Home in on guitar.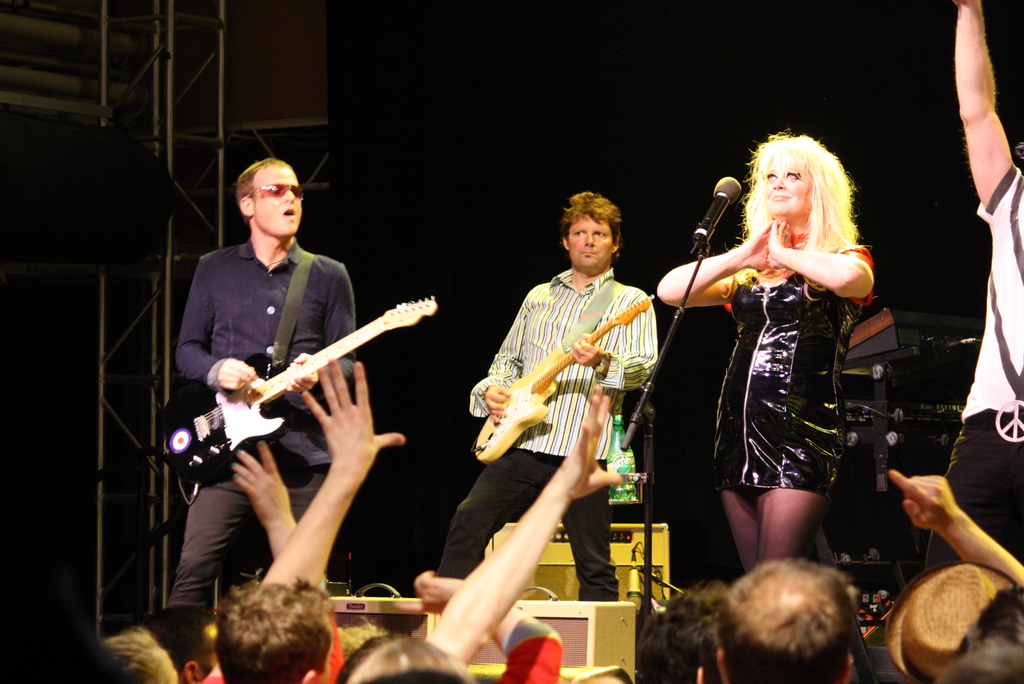
Homed in at crop(472, 294, 659, 468).
